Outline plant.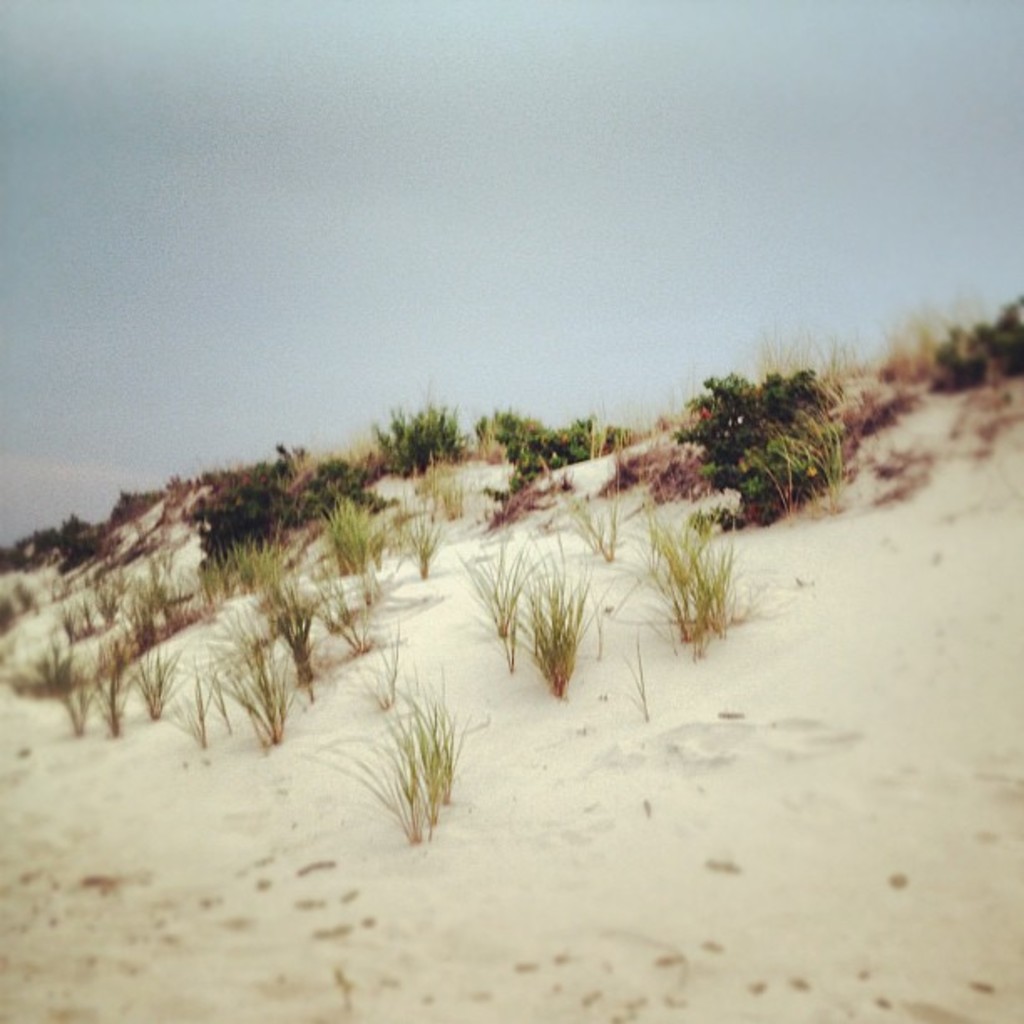
Outline: 485,407,606,497.
